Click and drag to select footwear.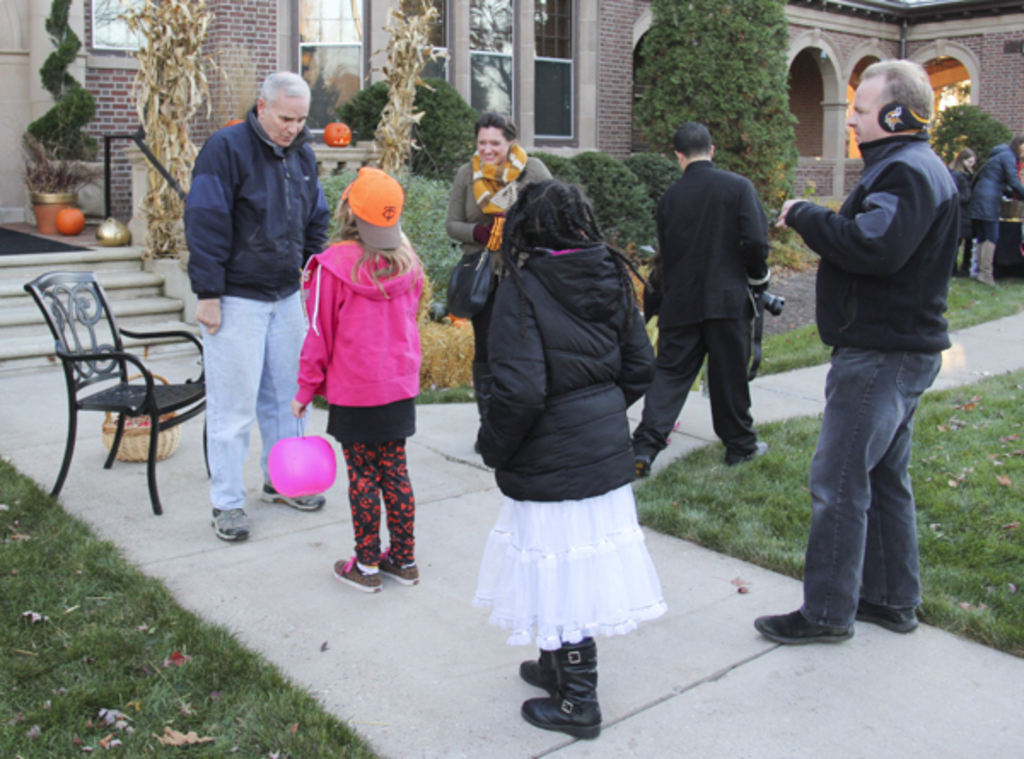
Selection: rect(515, 643, 568, 696).
